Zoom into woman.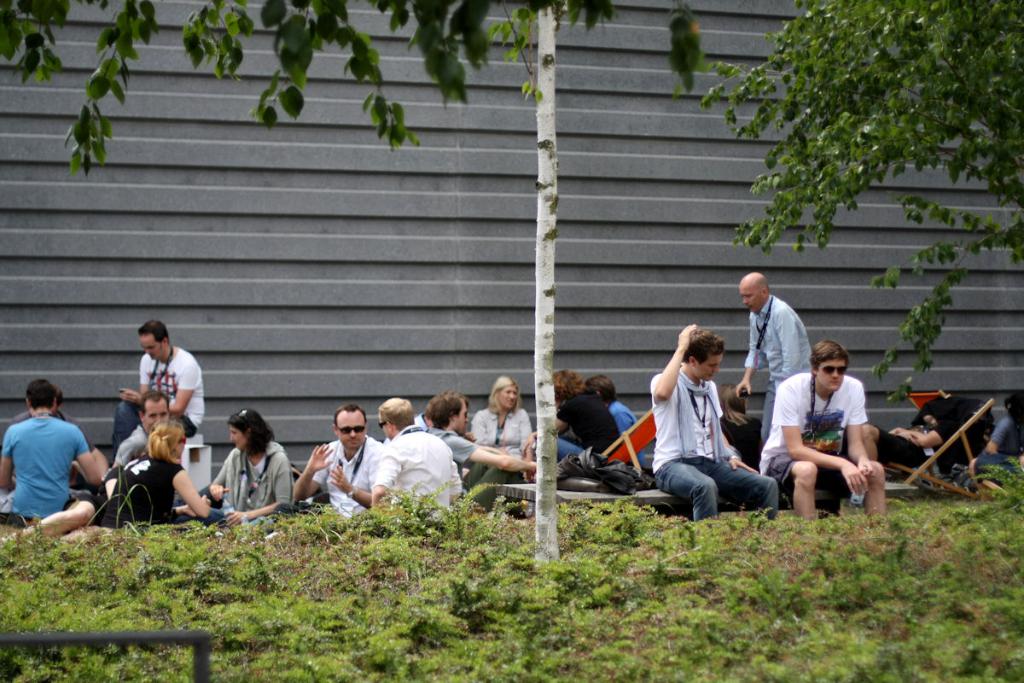
Zoom target: 97:416:230:525.
